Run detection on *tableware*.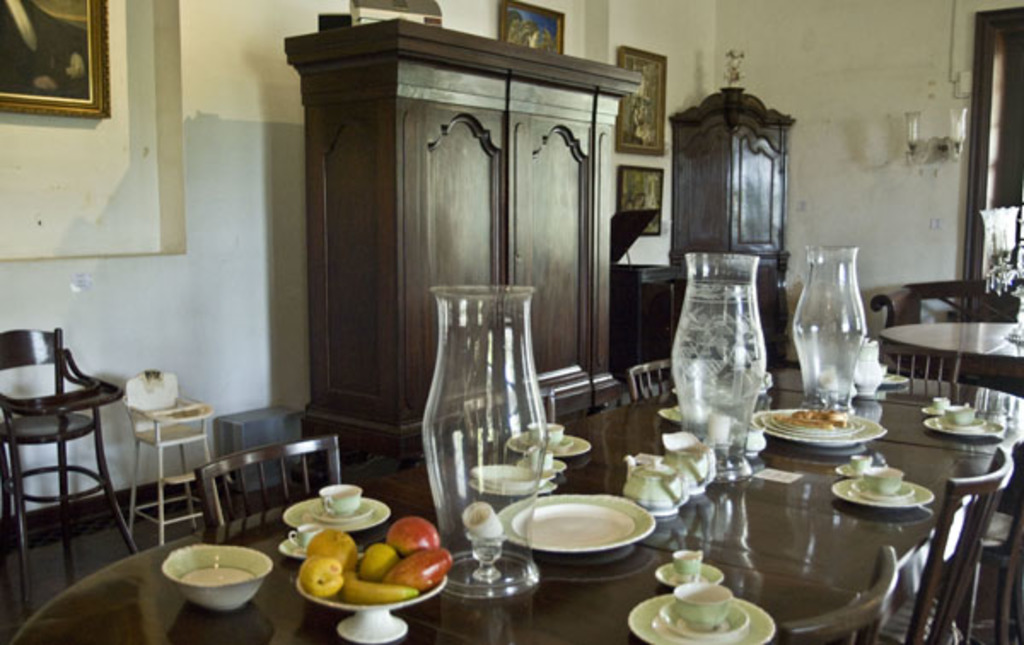
Result: (x1=881, y1=365, x2=910, y2=387).
